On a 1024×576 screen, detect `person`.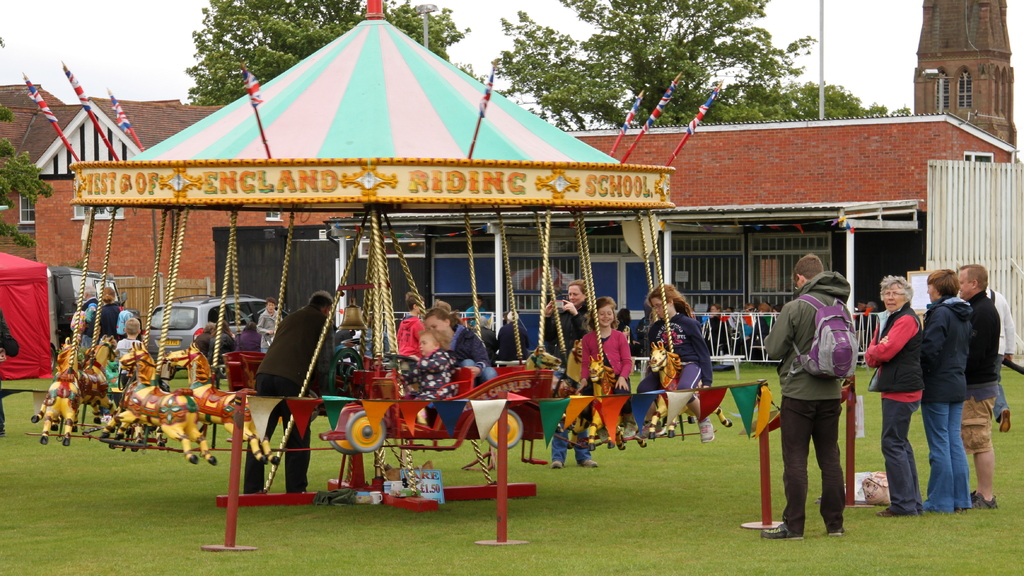
locate(397, 291, 427, 392).
